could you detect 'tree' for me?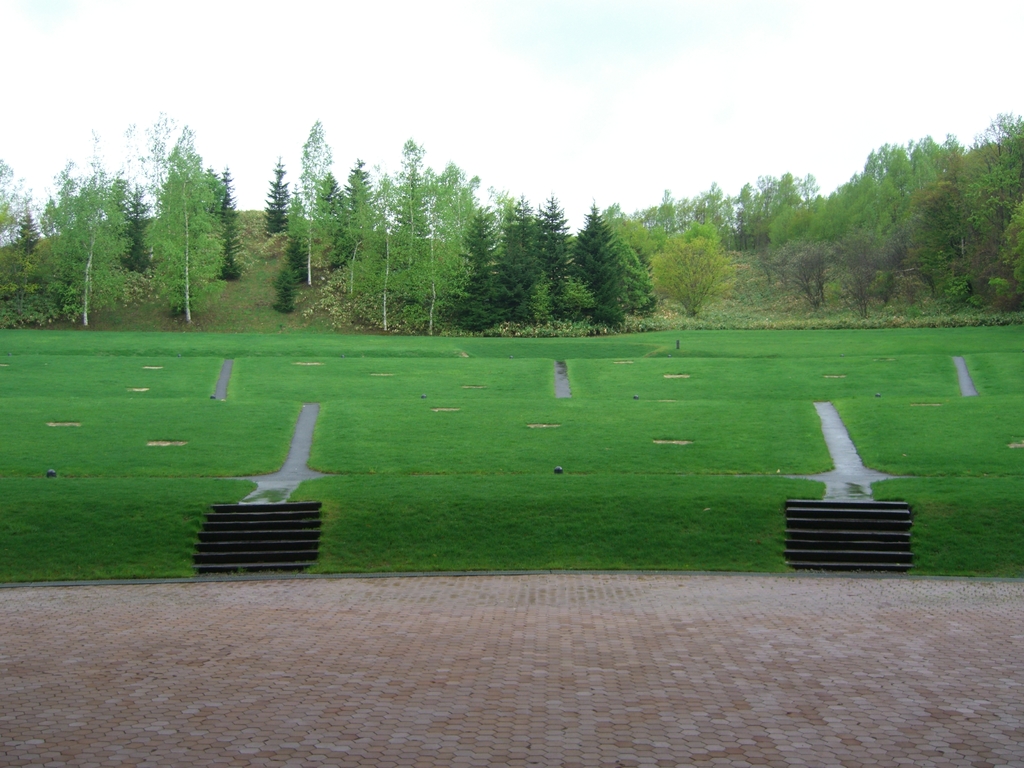
Detection result: Rect(567, 197, 630, 321).
